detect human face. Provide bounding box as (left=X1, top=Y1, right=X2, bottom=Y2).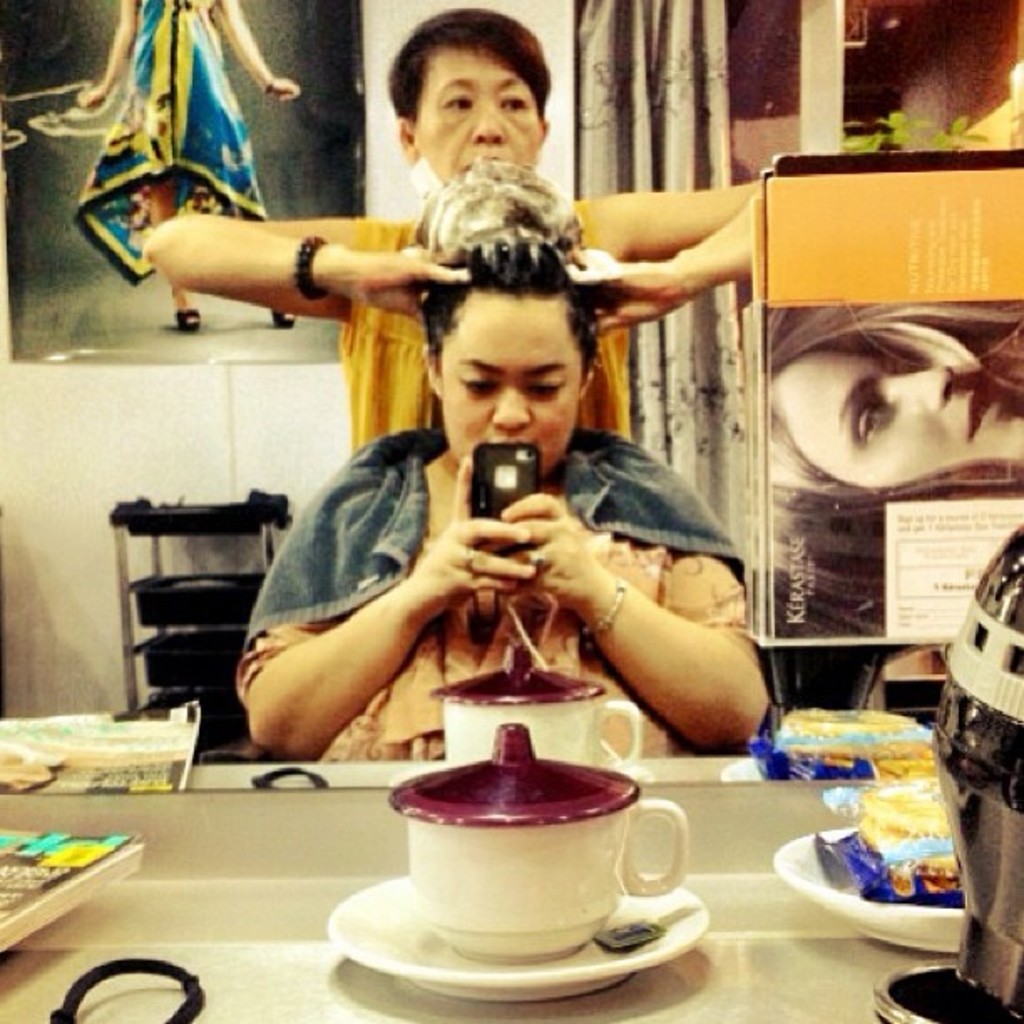
(left=443, top=296, right=584, bottom=472).
